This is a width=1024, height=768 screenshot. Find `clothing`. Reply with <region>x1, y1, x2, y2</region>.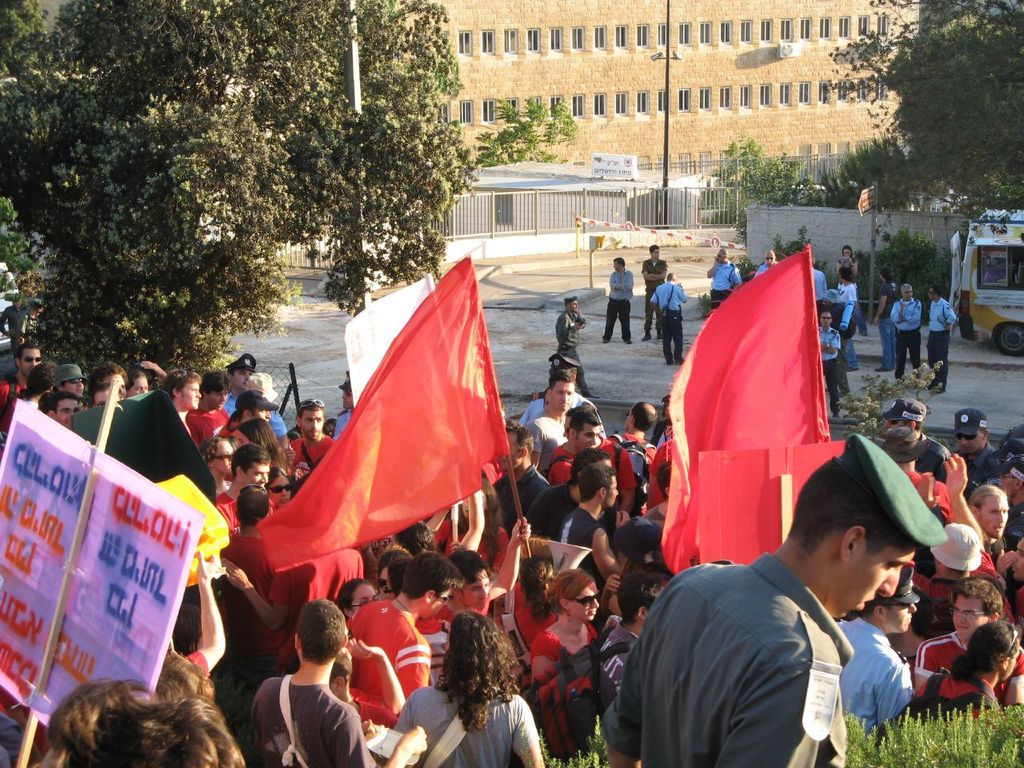
<region>818, 262, 827, 304</region>.
